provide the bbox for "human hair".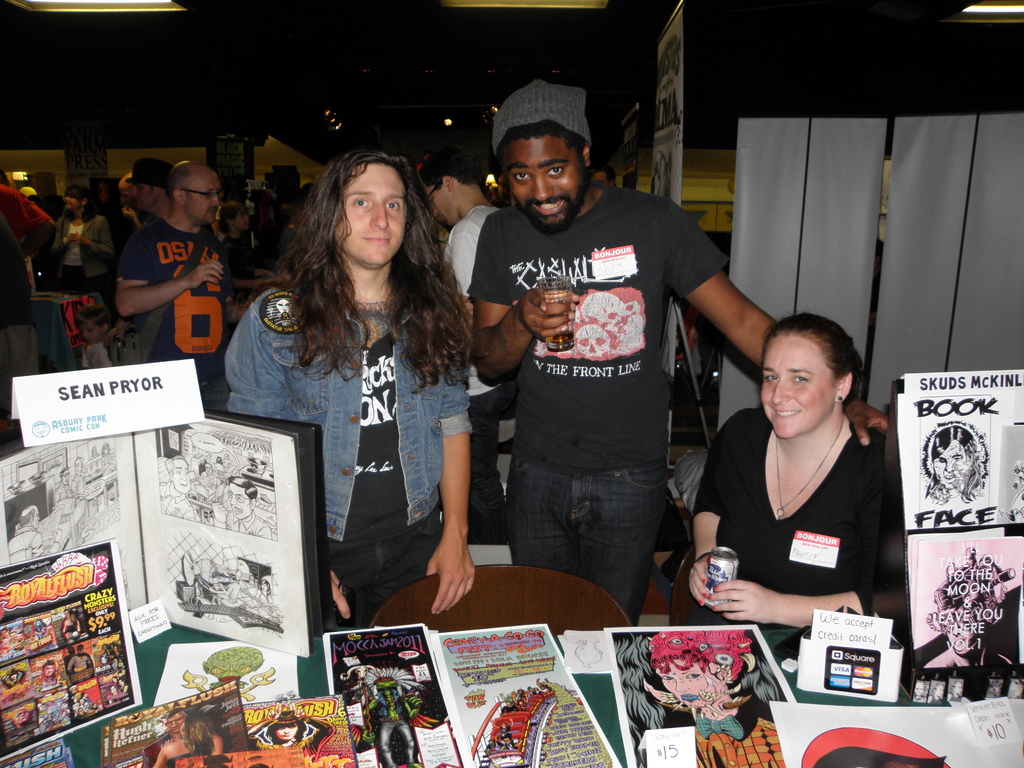
(646, 629, 754, 693).
